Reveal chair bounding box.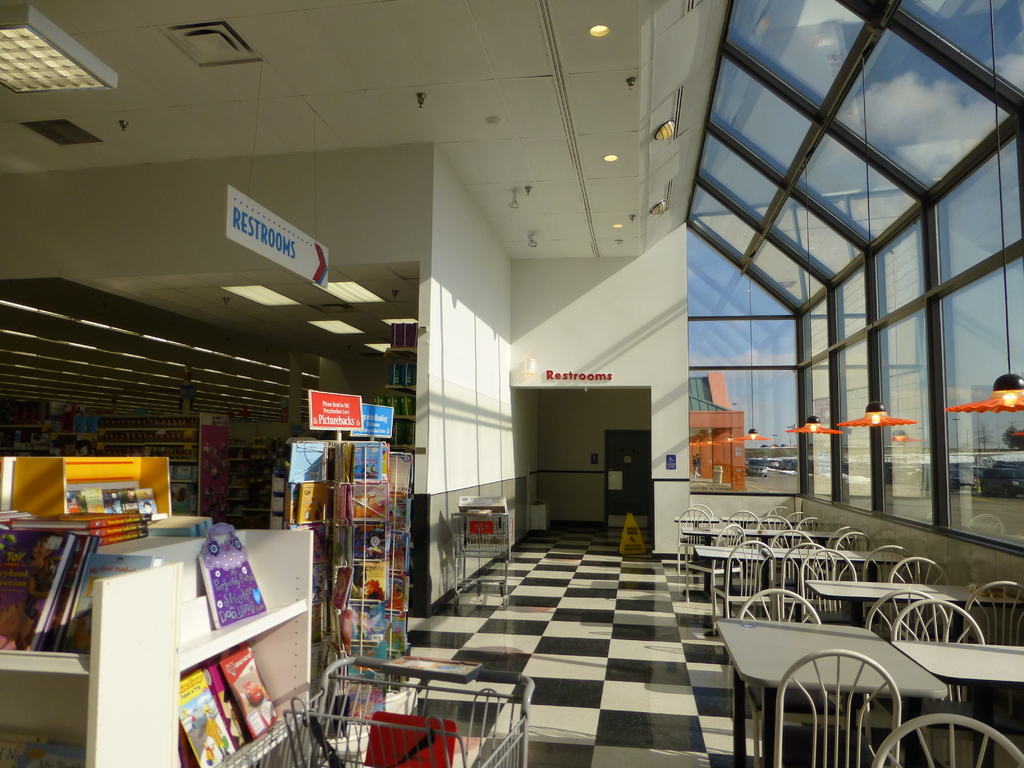
Revealed: Rect(673, 505, 708, 558).
